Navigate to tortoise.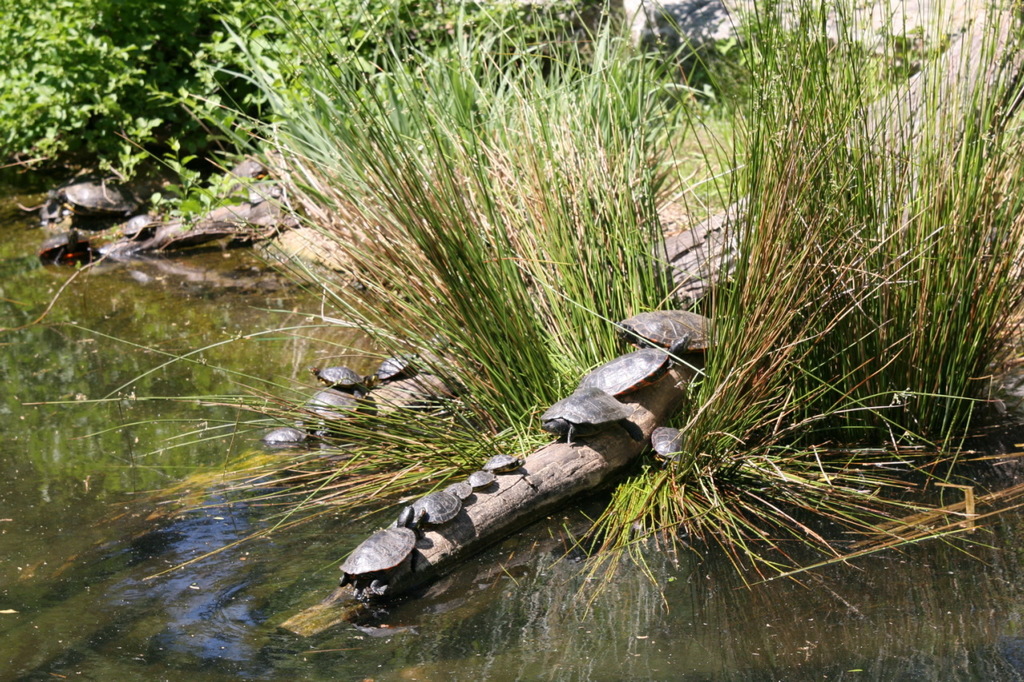
Navigation target: (left=651, top=427, right=683, bottom=462).
